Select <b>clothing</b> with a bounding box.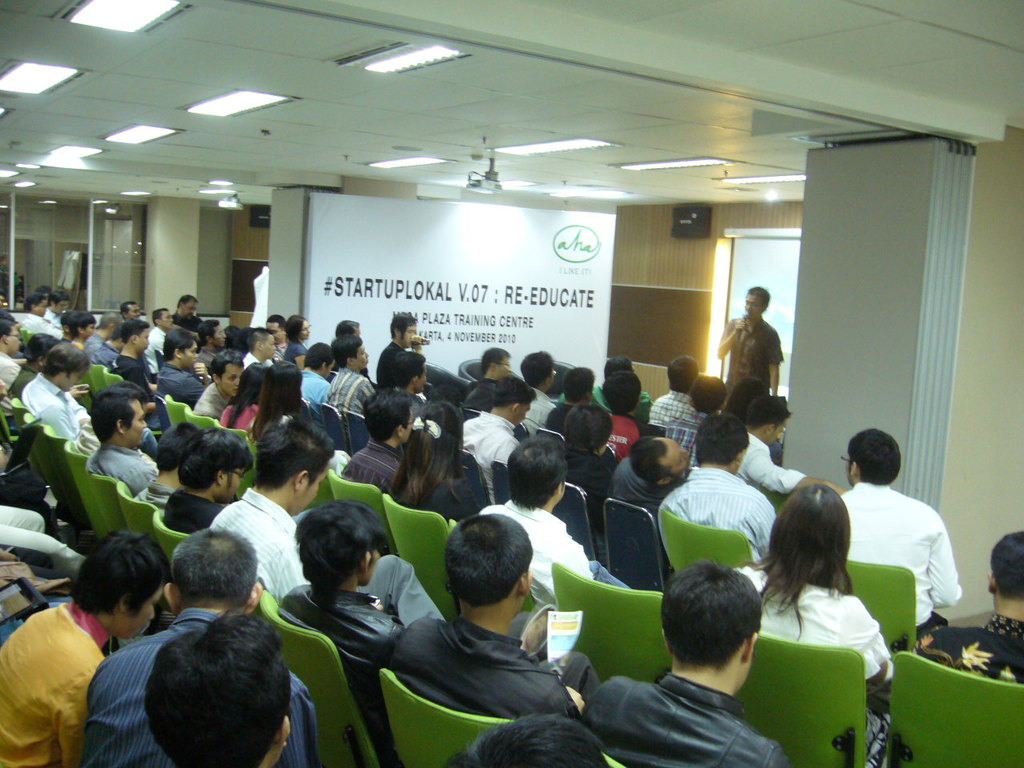
714/315/787/415.
